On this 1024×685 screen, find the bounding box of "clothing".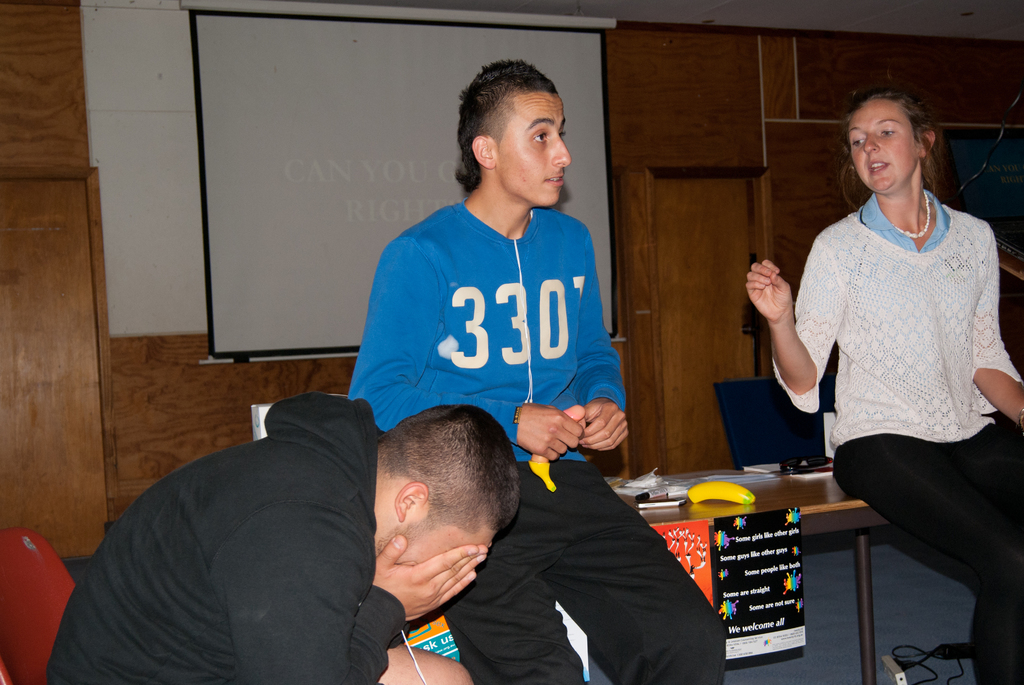
Bounding box: 336, 199, 727, 684.
